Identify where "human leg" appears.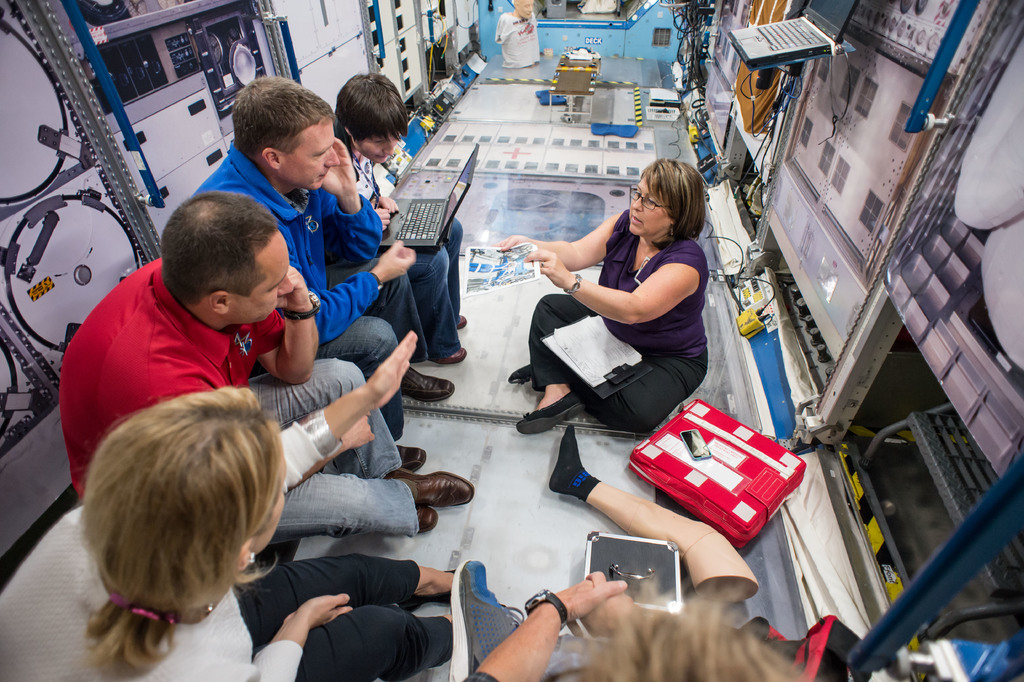
Appears at {"x1": 295, "y1": 601, "x2": 476, "y2": 681}.
